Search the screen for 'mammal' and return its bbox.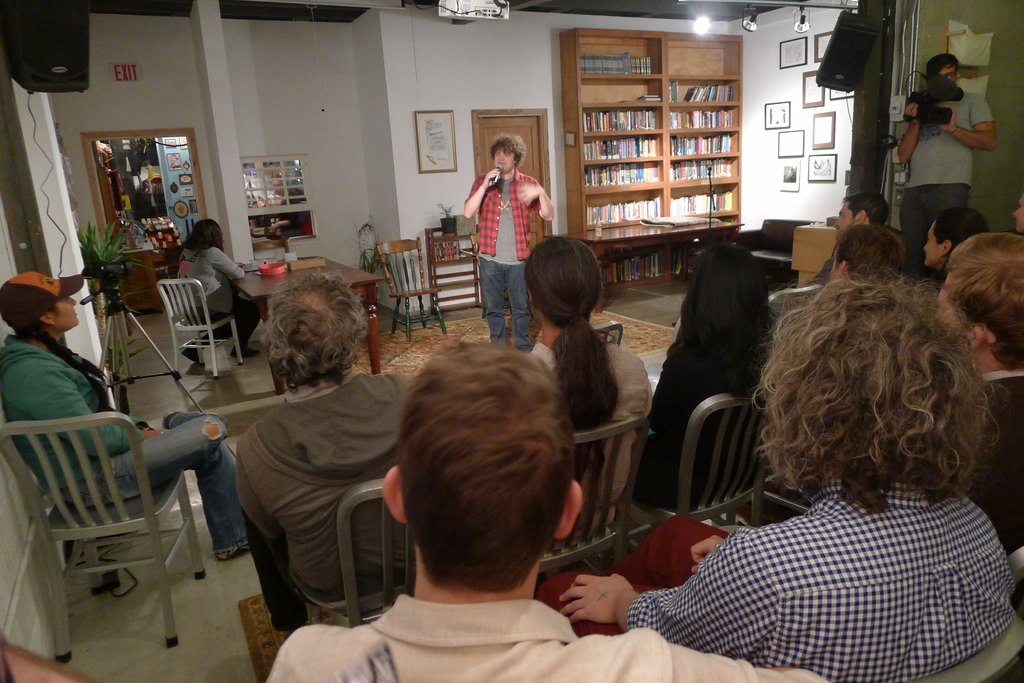
Found: 173, 211, 262, 356.
